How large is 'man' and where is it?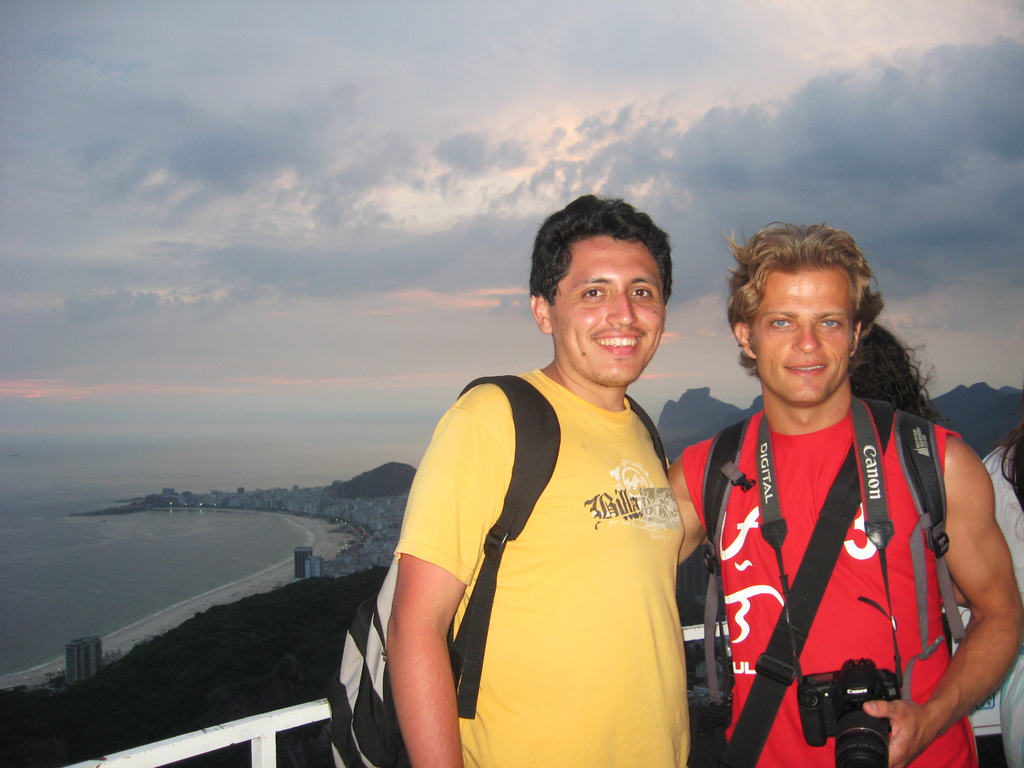
Bounding box: <region>659, 202, 1023, 767</region>.
